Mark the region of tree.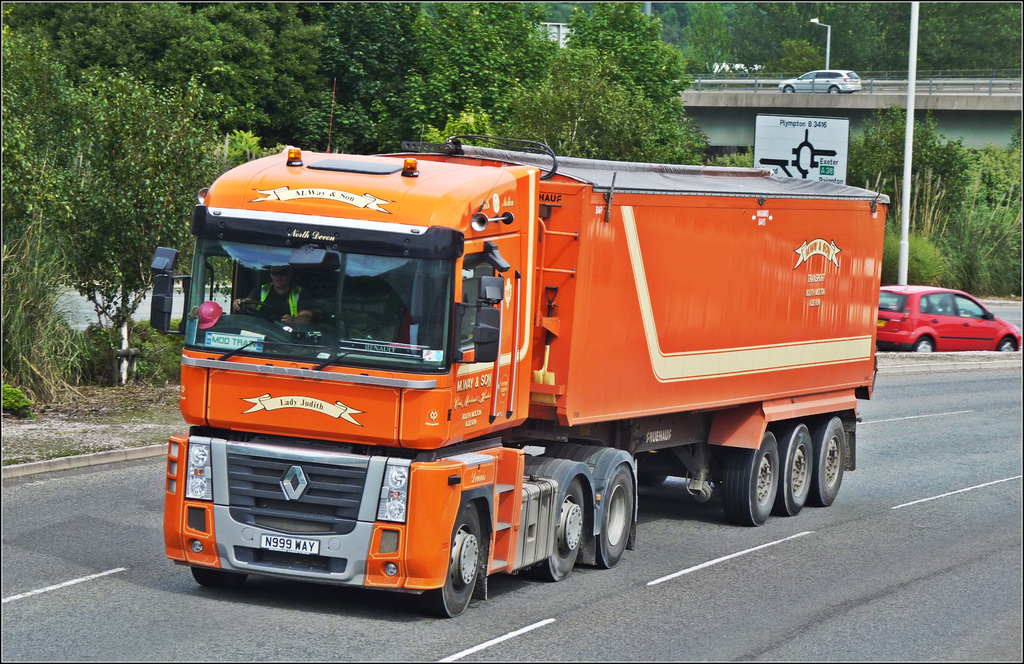
Region: locate(243, 0, 1023, 304).
